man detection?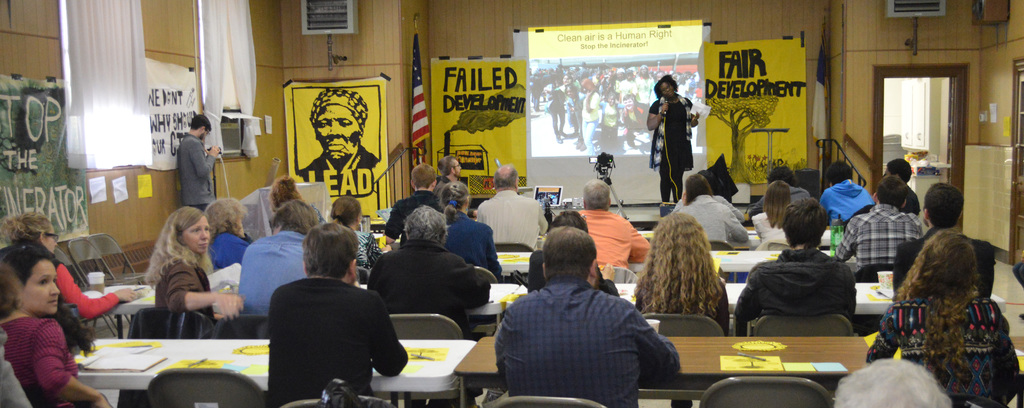
<region>813, 160, 871, 231</region>
